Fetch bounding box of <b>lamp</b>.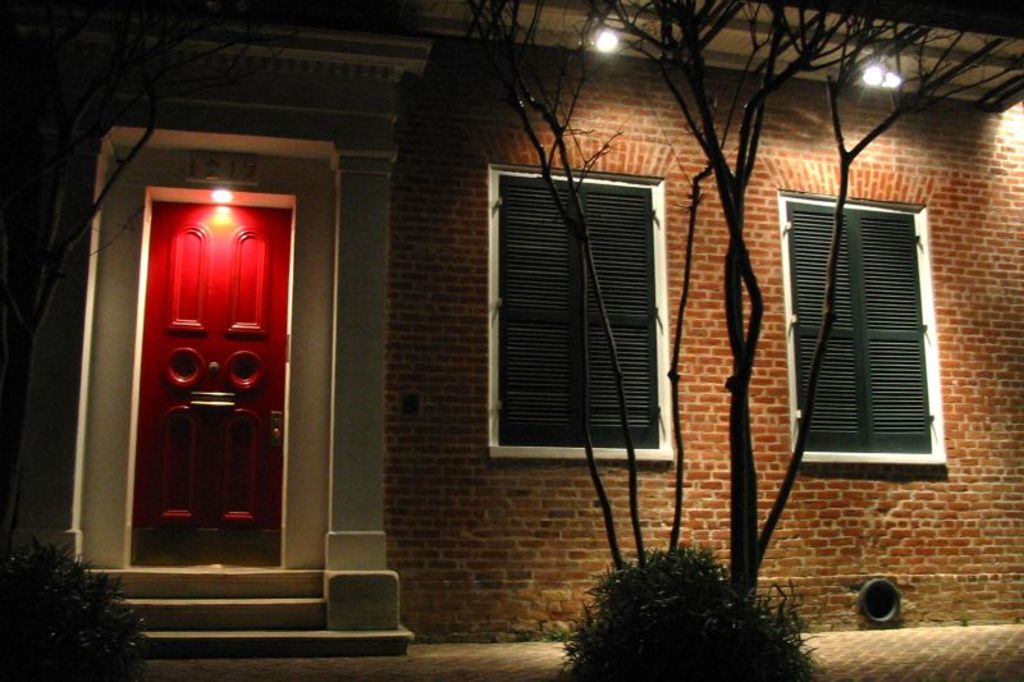
Bbox: <box>860,58,888,88</box>.
